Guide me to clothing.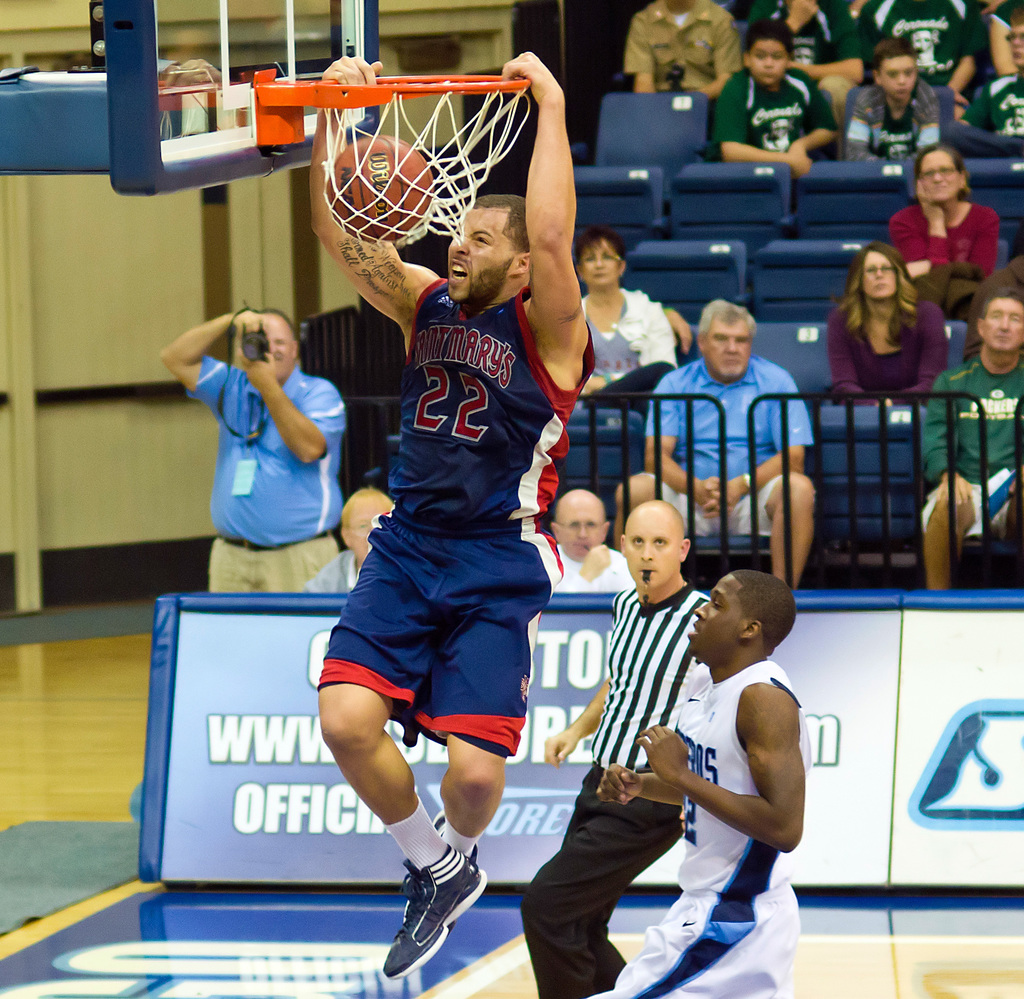
Guidance: 886:202:998:289.
